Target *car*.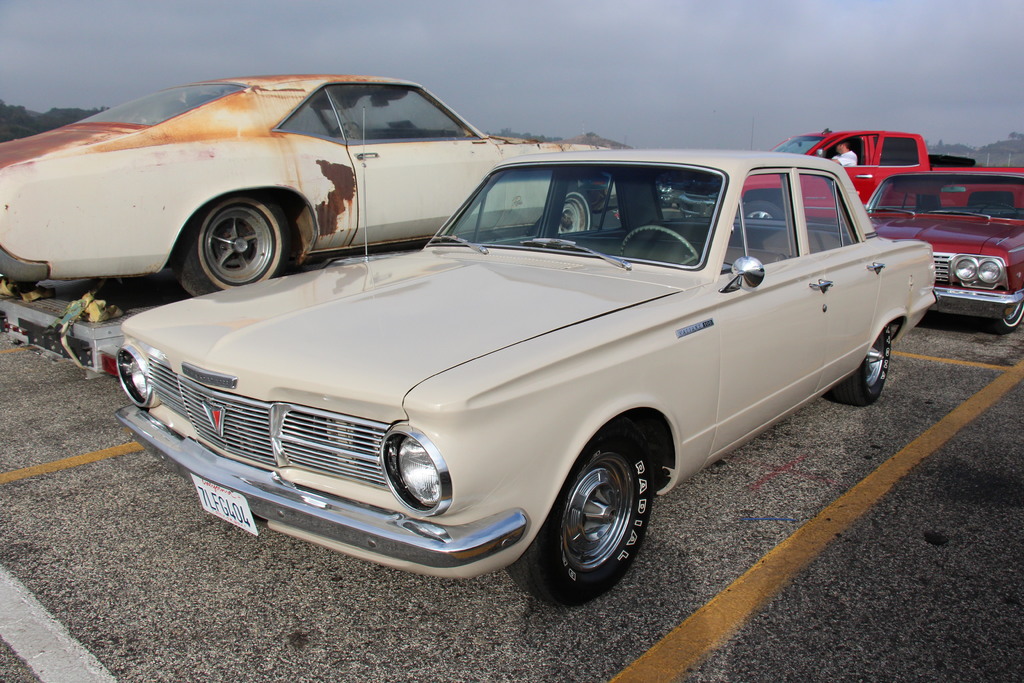
Target region: 102 151 948 594.
